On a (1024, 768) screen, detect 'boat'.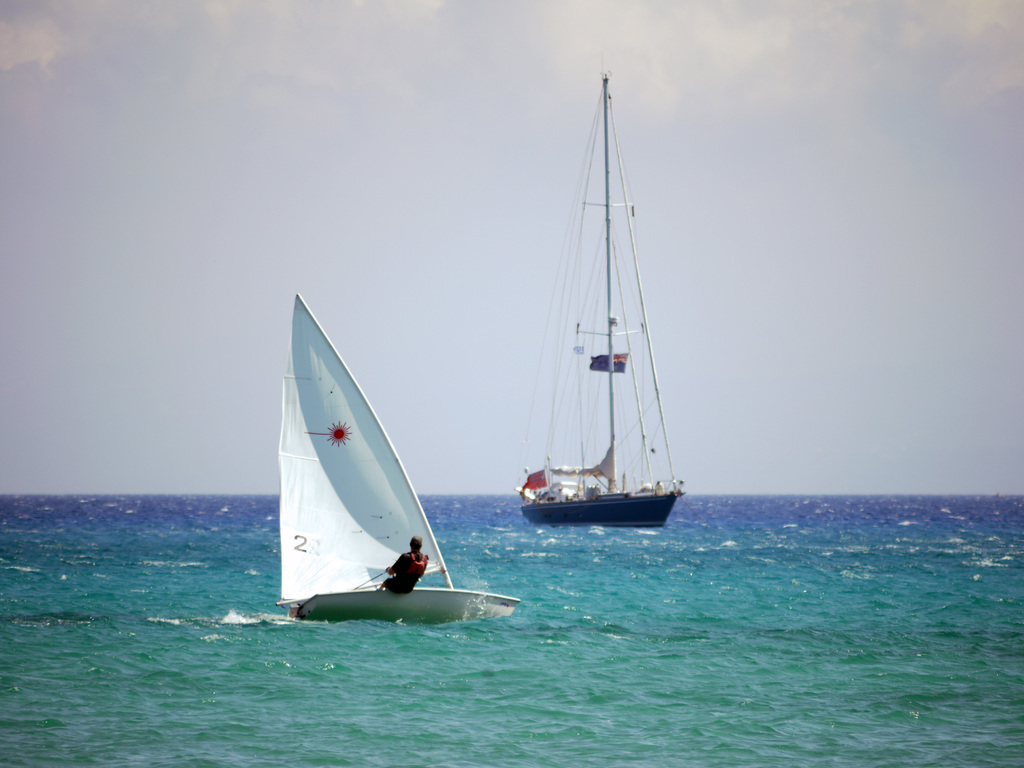
bbox=[257, 287, 495, 629].
